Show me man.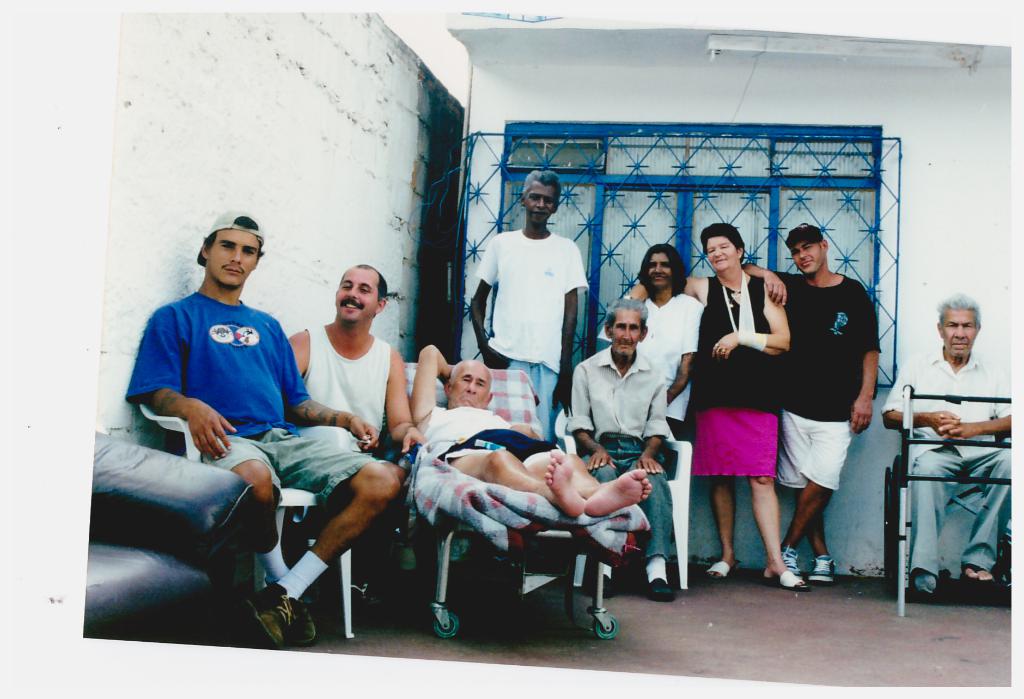
man is here: {"x1": 401, "y1": 338, "x2": 646, "y2": 526}.
